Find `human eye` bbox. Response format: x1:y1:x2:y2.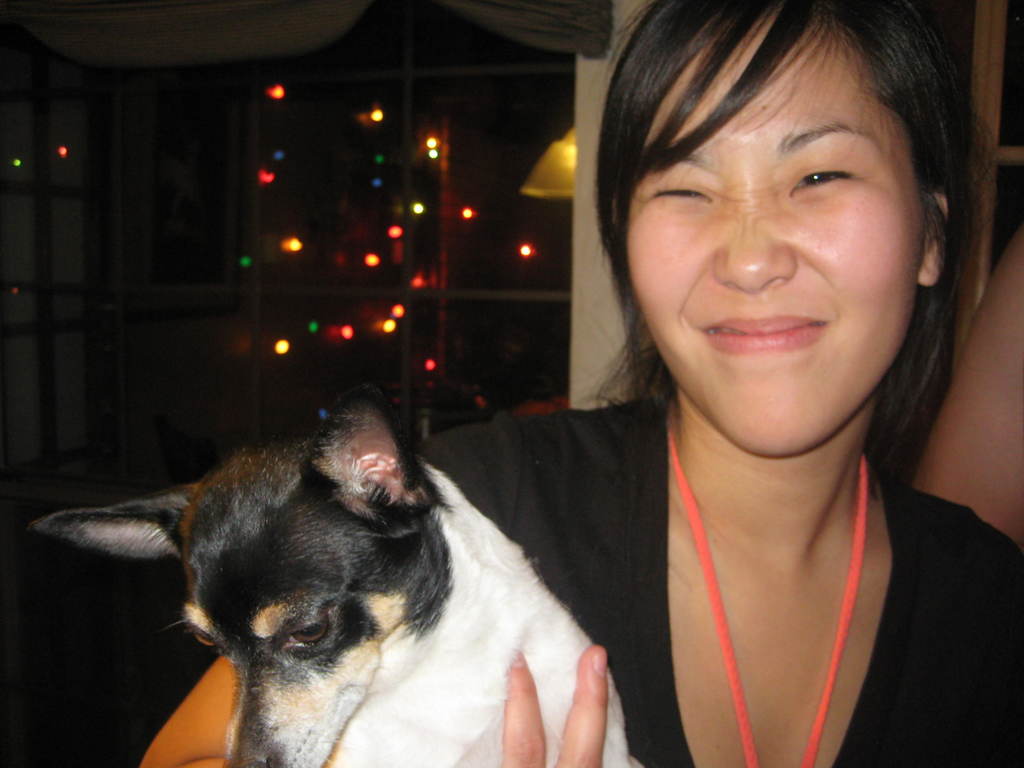
790:163:858:193.
